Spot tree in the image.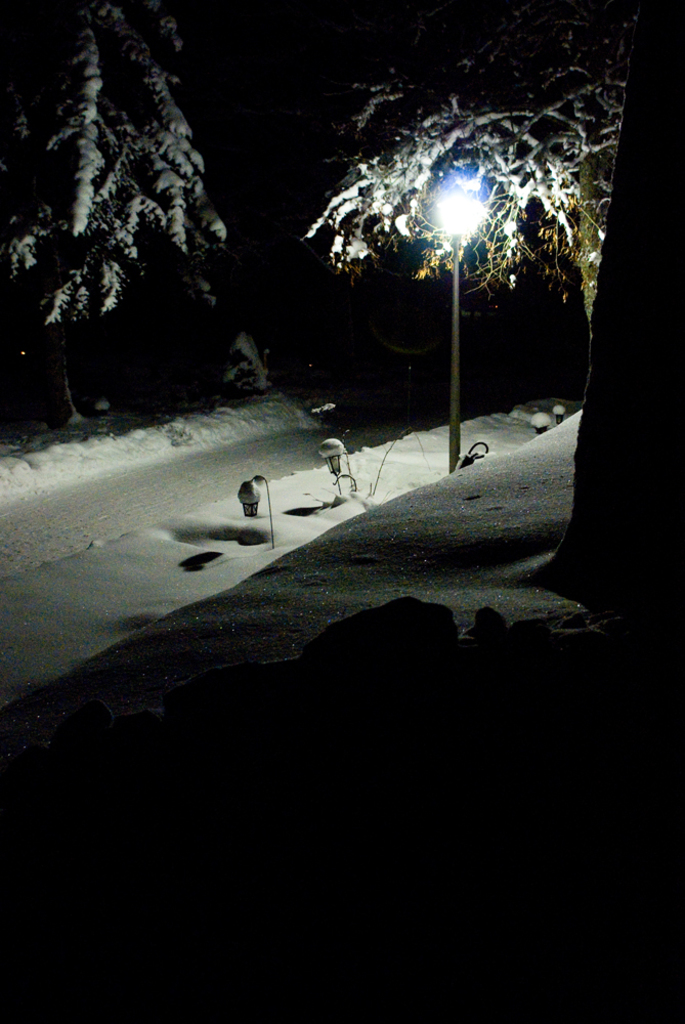
tree found at left=303, top=14, right=635, bottom=472.
